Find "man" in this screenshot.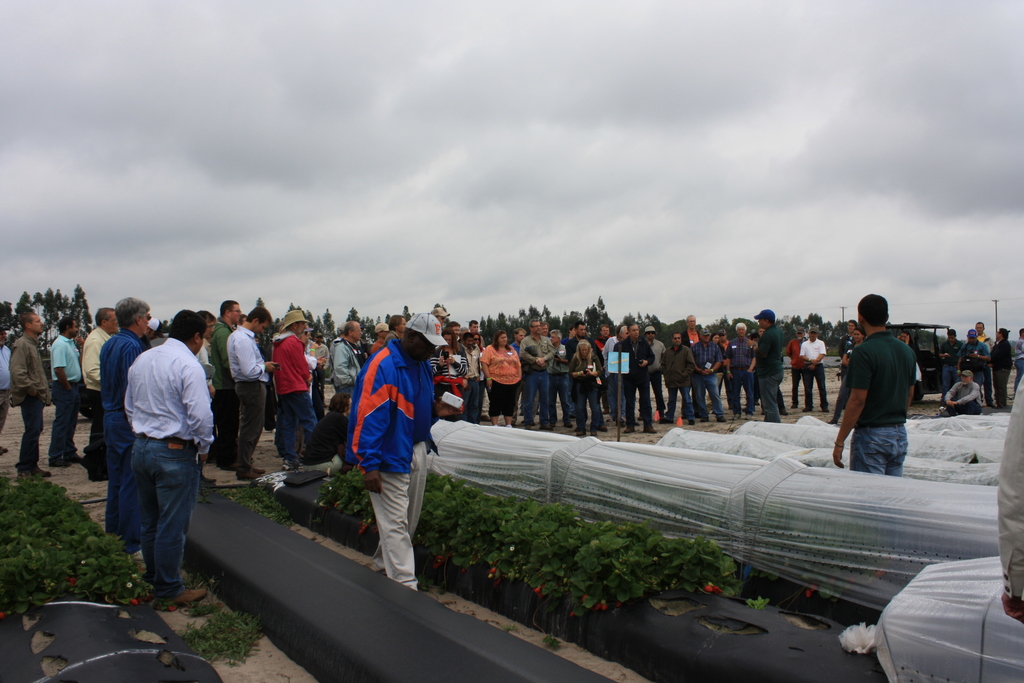
The bounding box for "man" is <box>462,333,477,422</box>.
